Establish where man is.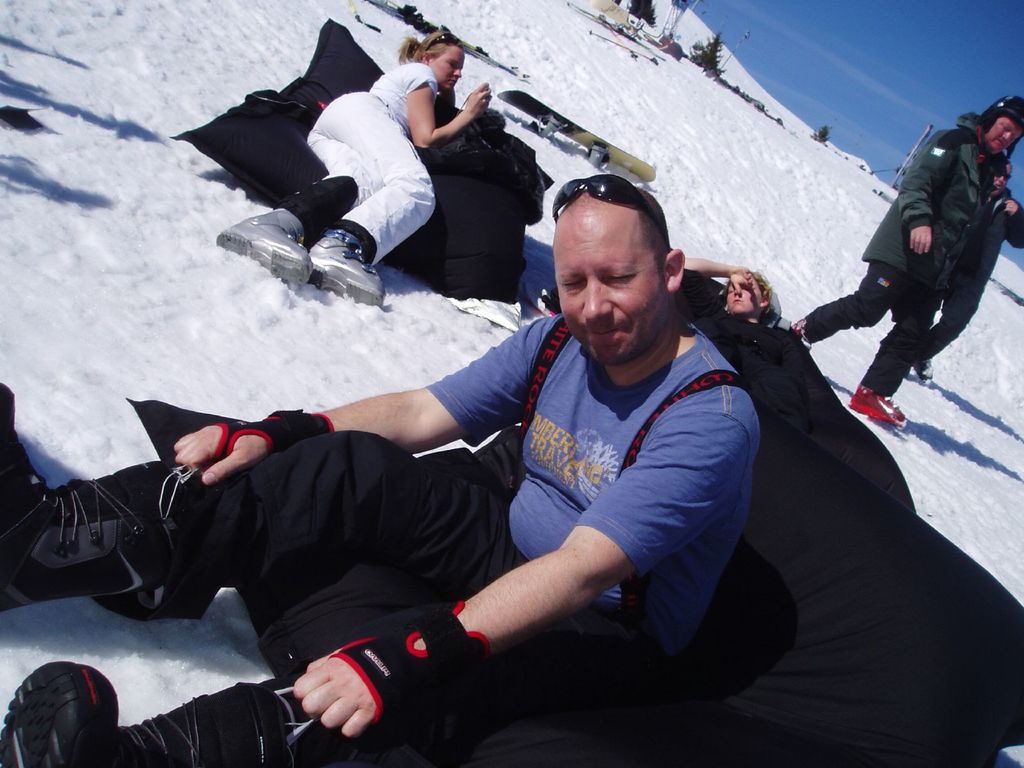
Established at {"x1": 674, "y1": 255, "x2": 813, "y2": 432}.
